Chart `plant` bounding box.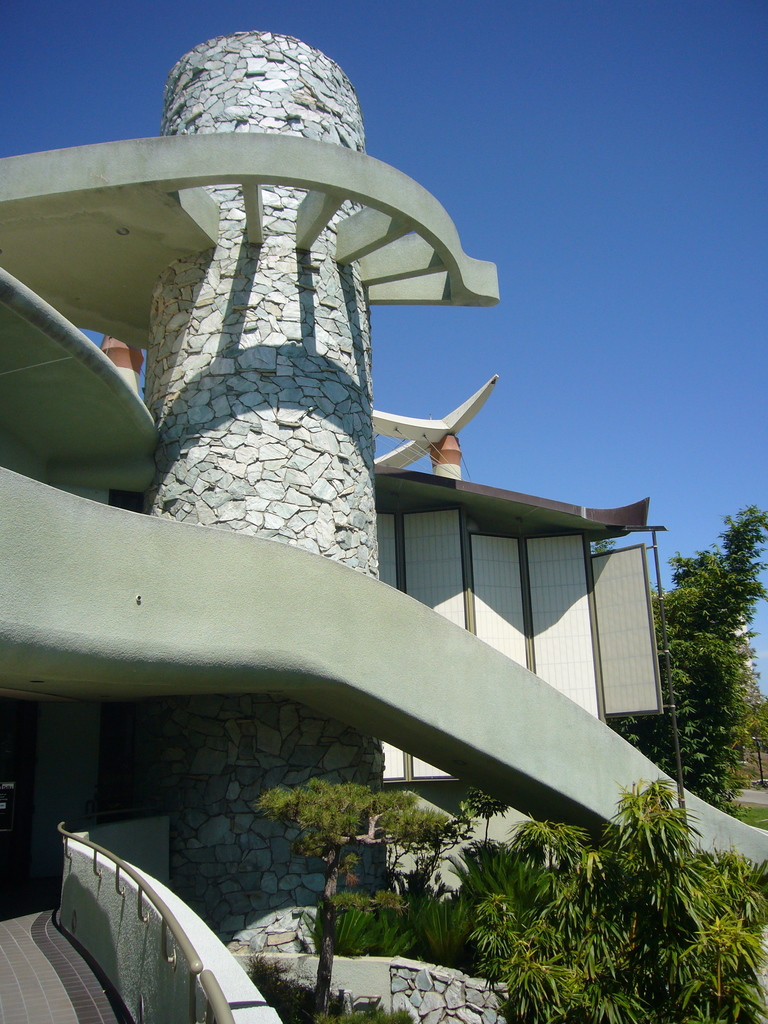
Charted: select_region(639, 911, 767, 1023).
